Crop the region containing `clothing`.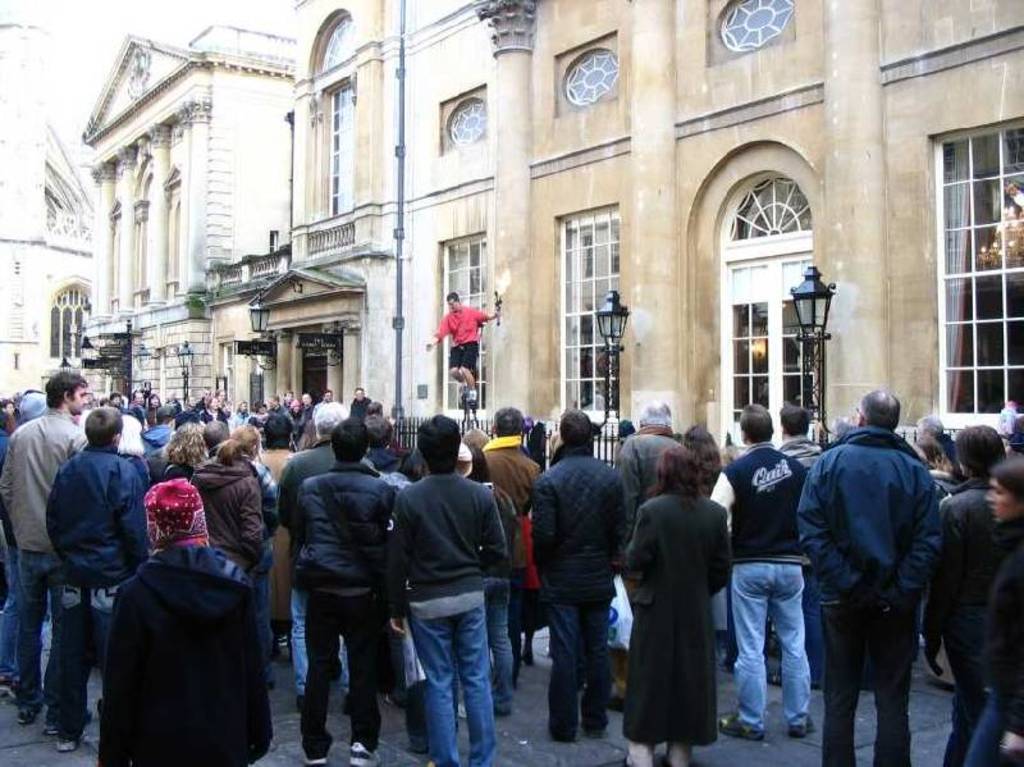
Crop region: [631, 462, 746, 748].
